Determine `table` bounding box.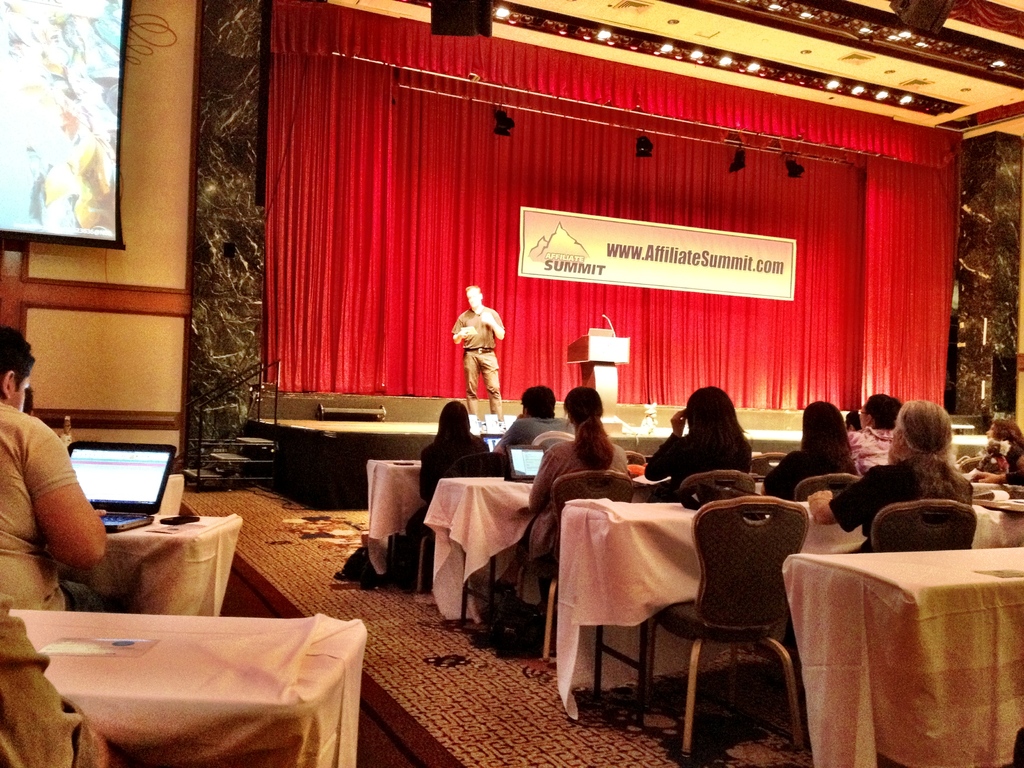
Determined: l=44, t=512, r=237, b=620.
